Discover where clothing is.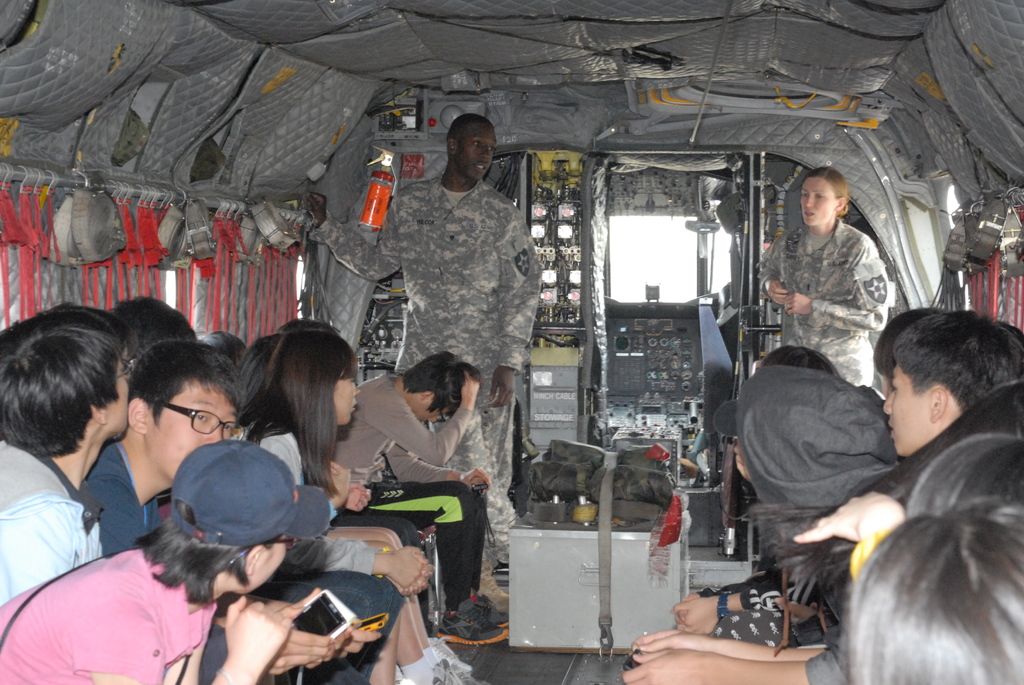
Discovered at 772,184,900,386.
